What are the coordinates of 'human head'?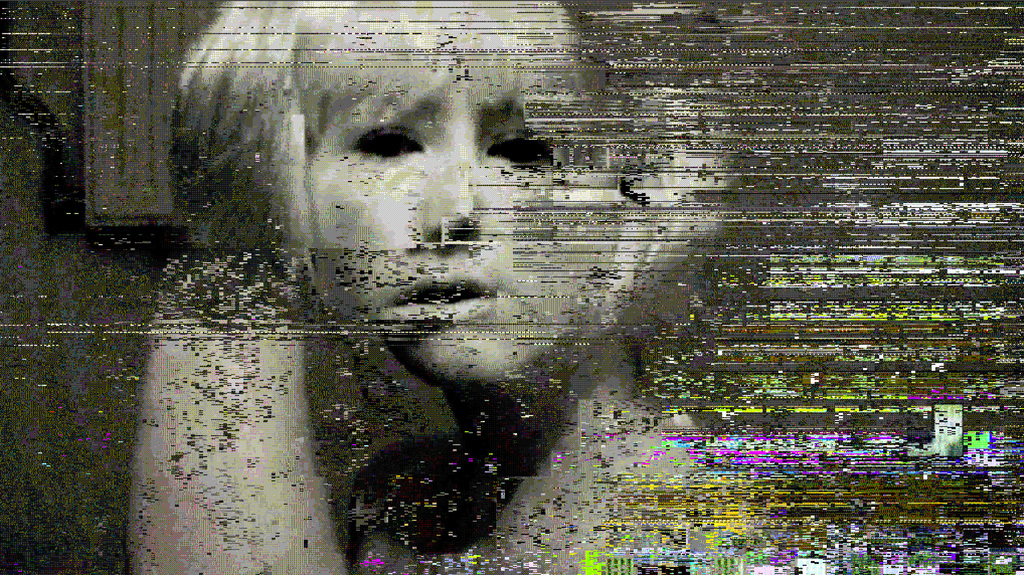
crop(173, 0, 642, 390).
